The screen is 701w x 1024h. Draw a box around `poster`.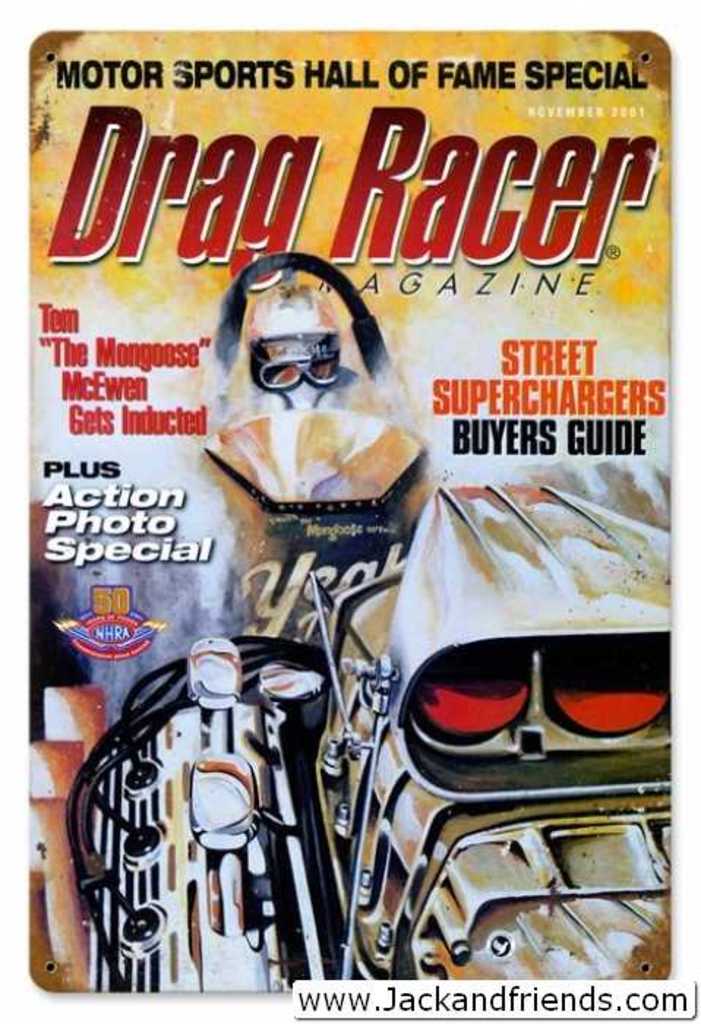
bbox=(0, 0, 700, 1009).
